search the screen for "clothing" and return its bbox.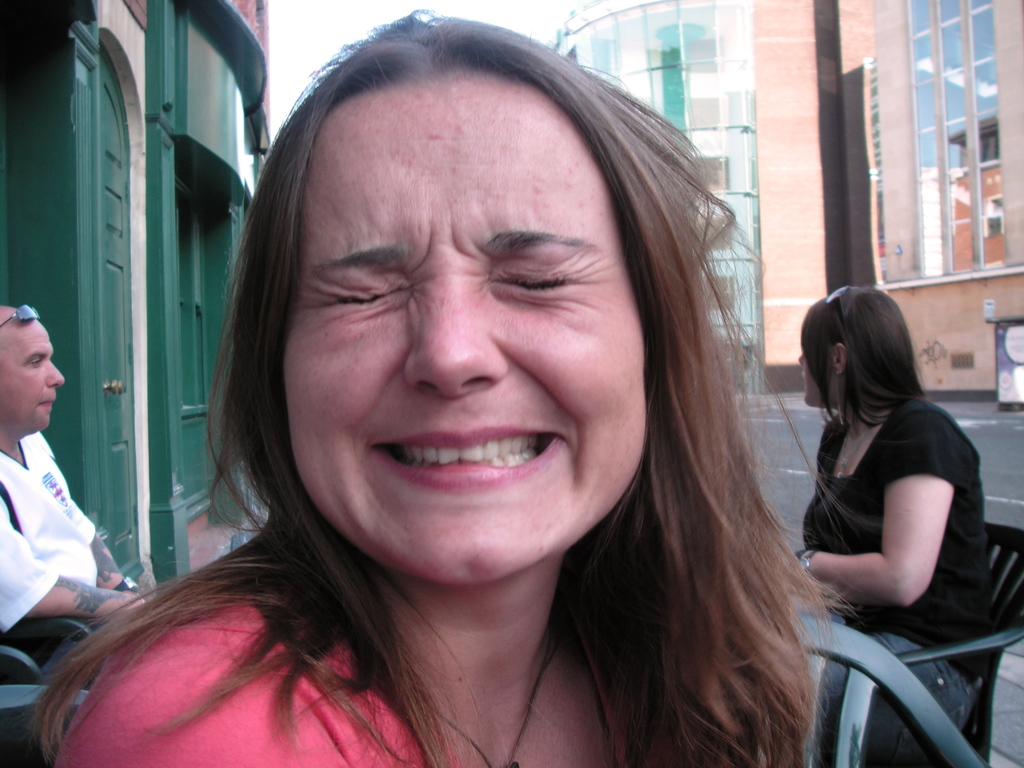
Found: detection(54, 552, 682, 767).
